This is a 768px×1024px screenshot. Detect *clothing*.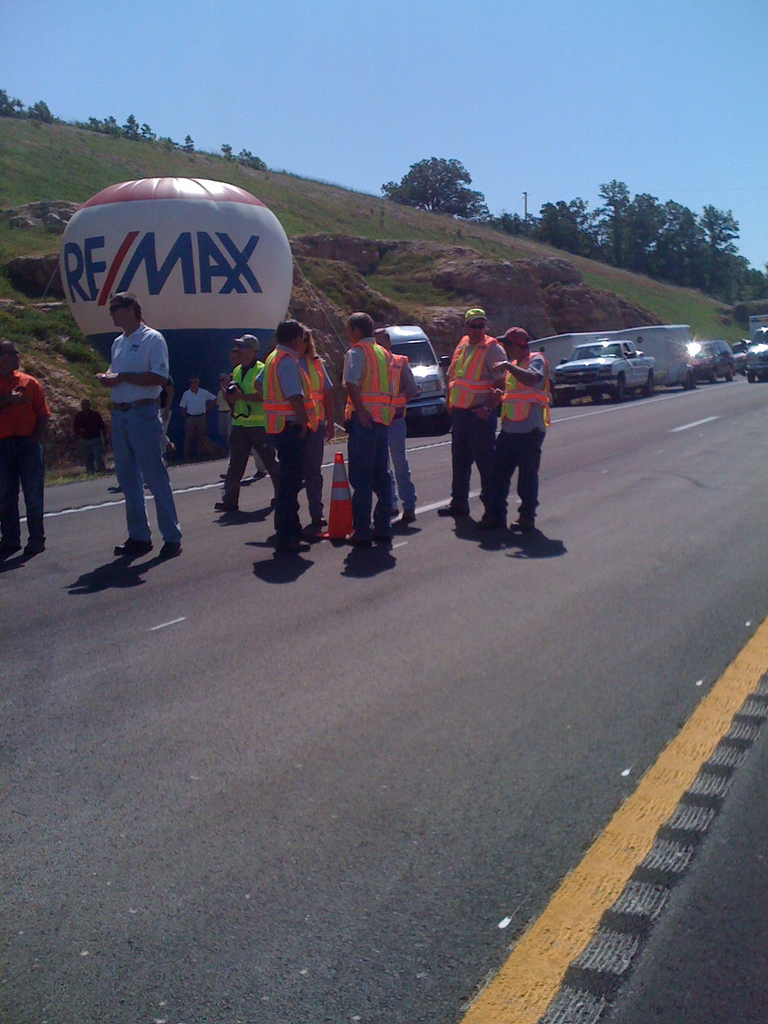
445, 332, 508, 499.
